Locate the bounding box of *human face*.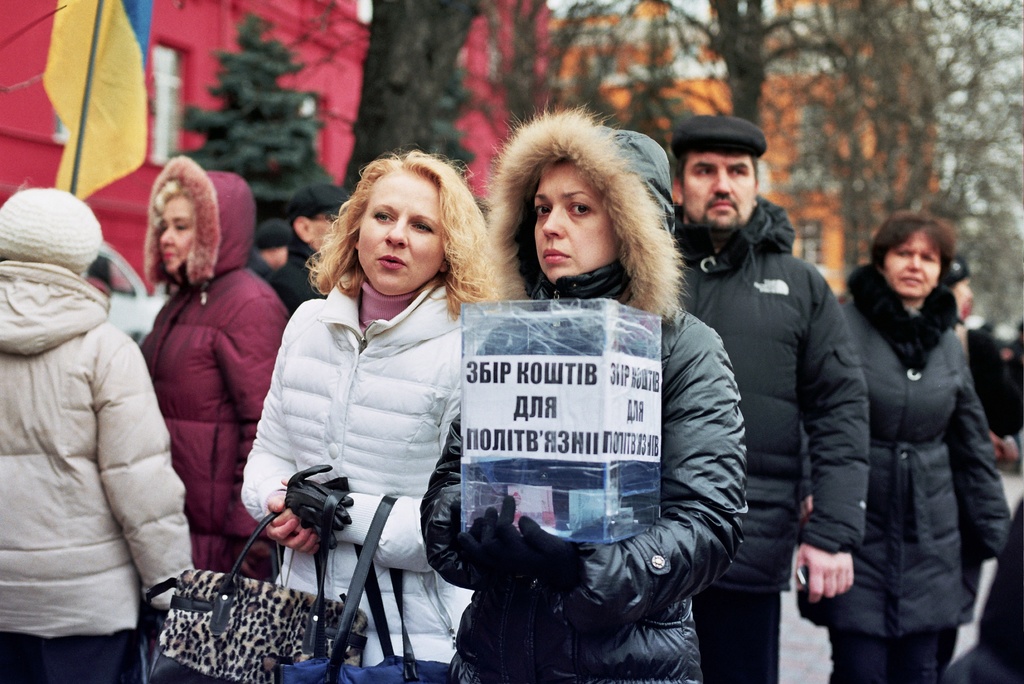
Bounding box: [left=531, top=161, right=616, bottom=286].
